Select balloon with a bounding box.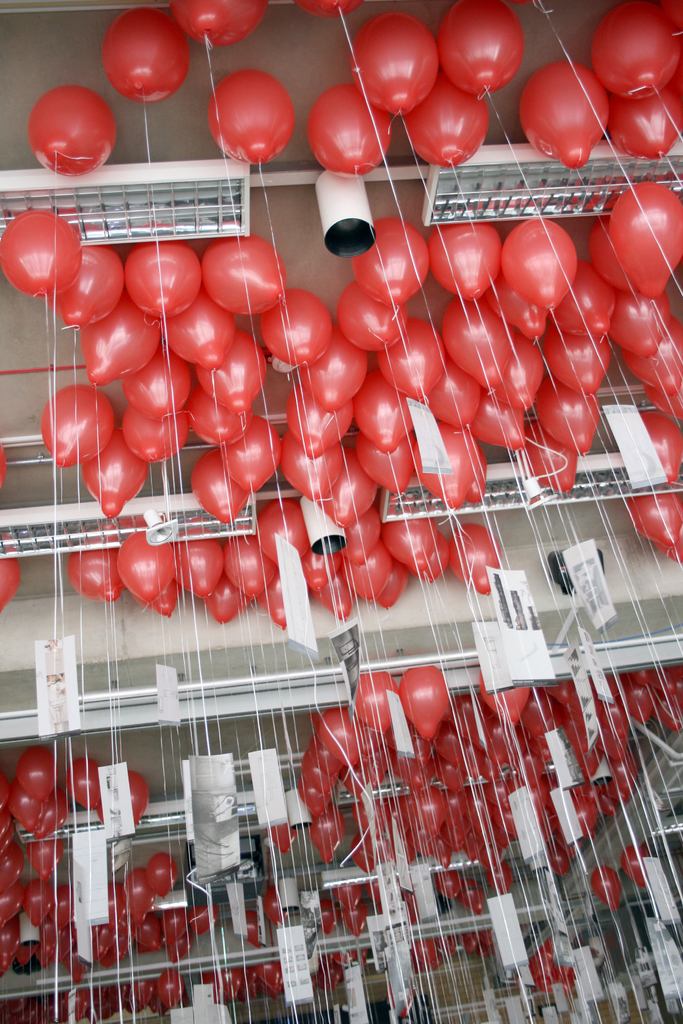
region(261, 289, 336, 366).
